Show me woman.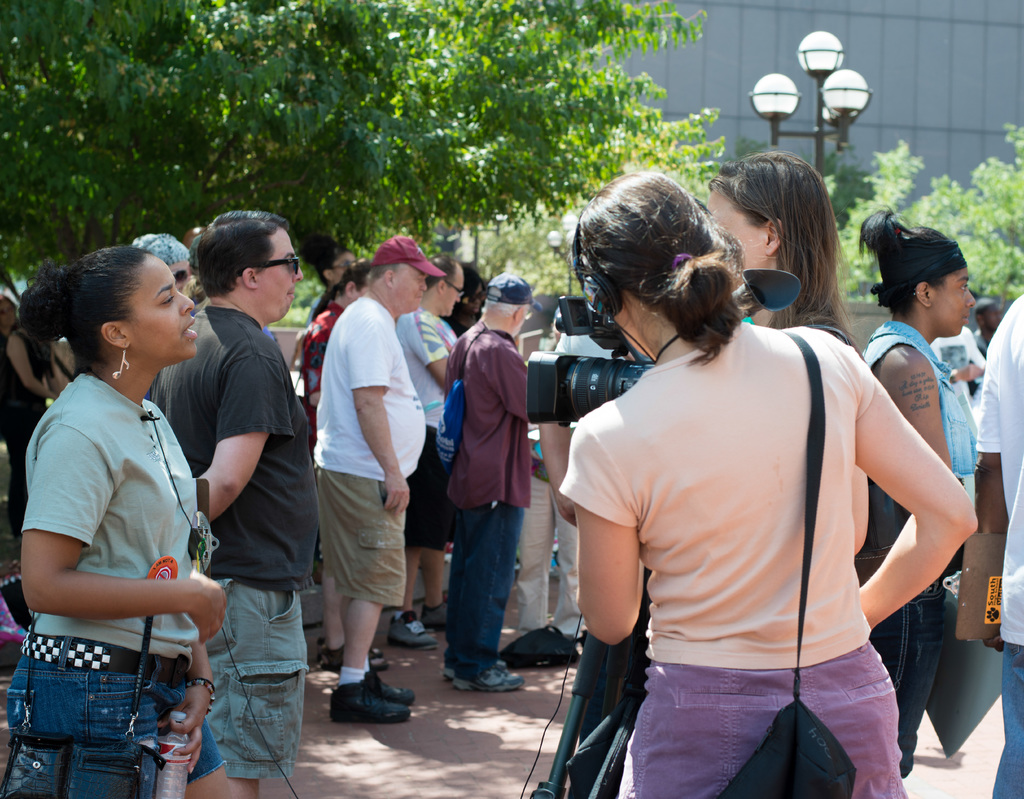
woman is here: (x1=571, y1=146, x2=869, y2=798).
